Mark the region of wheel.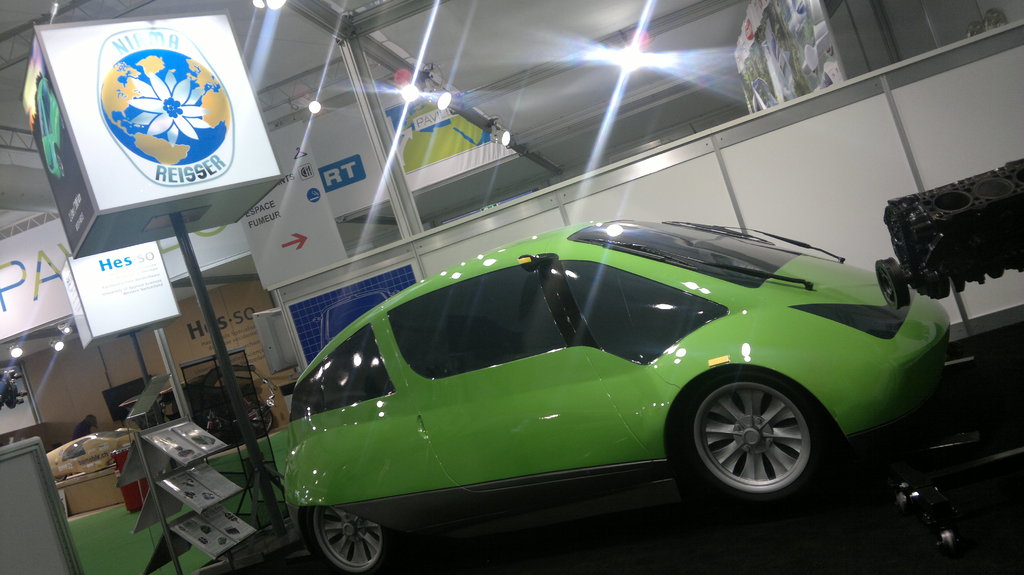
Region: {"left": 669, "top": 368, "right": 864, "bottom": 523}.
